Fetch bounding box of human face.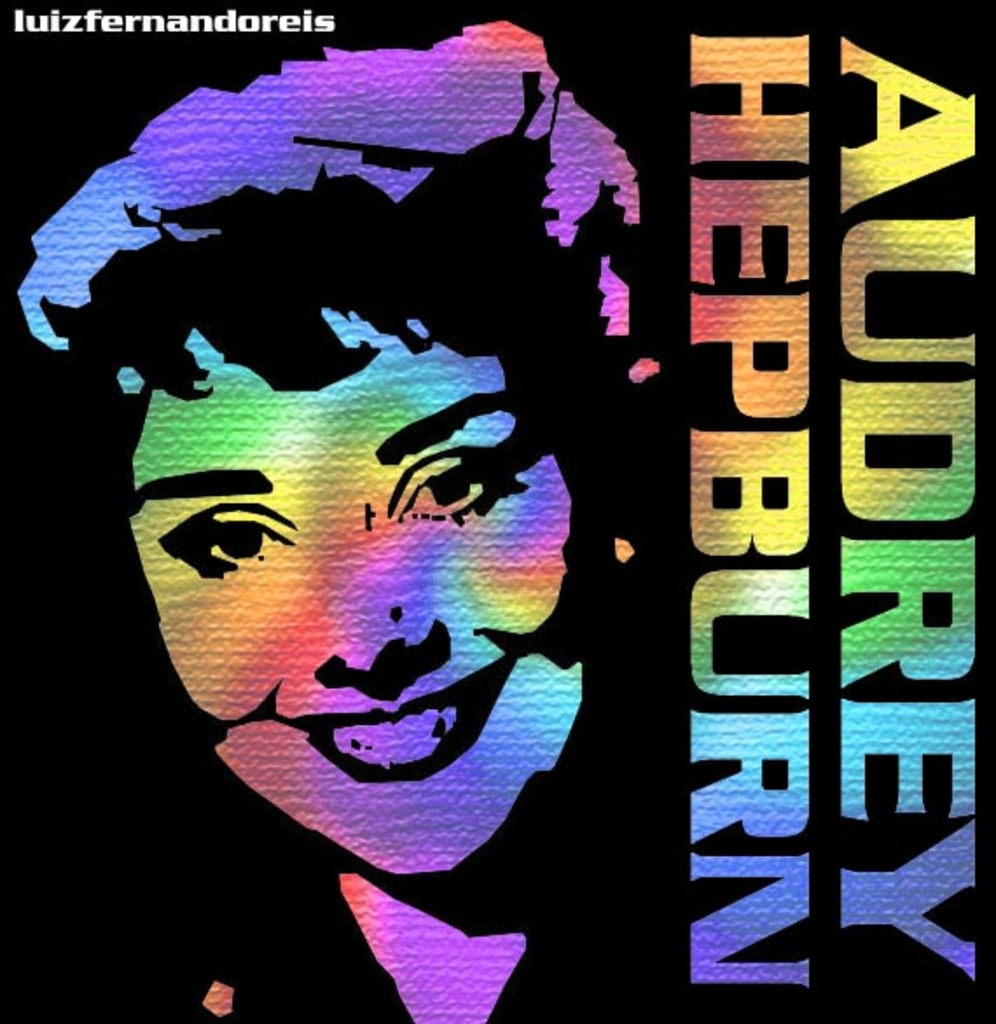
Bbox: bbox=(117, 278, 594, 891).
